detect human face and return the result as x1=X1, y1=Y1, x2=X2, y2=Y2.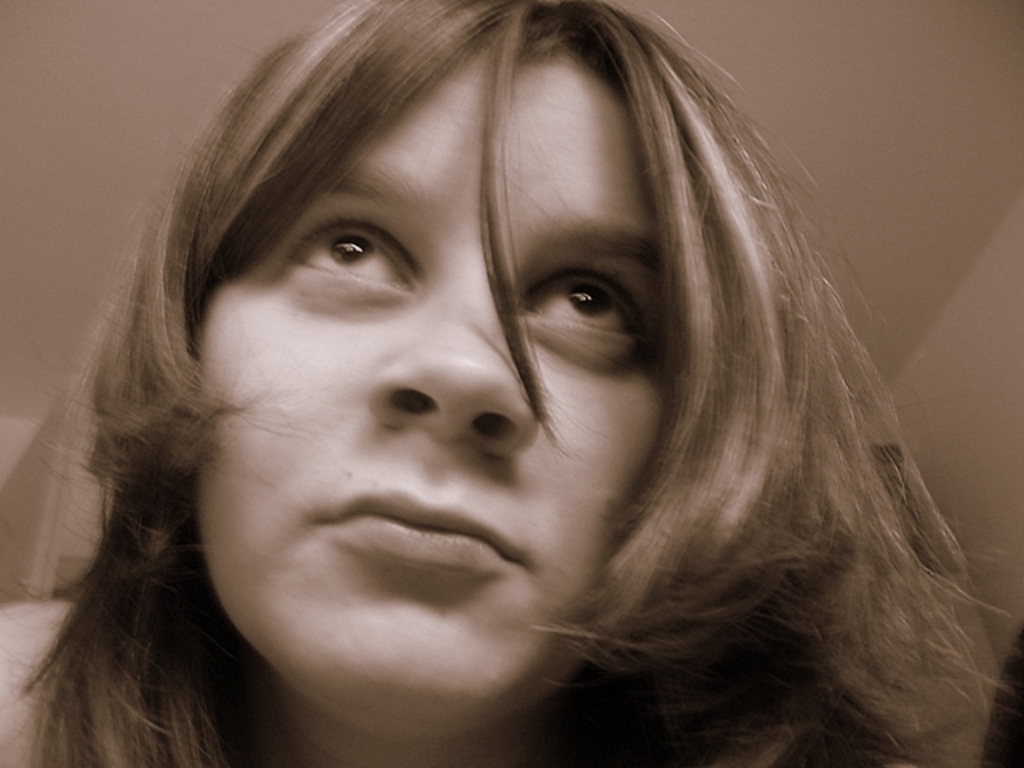
x1=192, y1=42, x2=666, y2=734.
